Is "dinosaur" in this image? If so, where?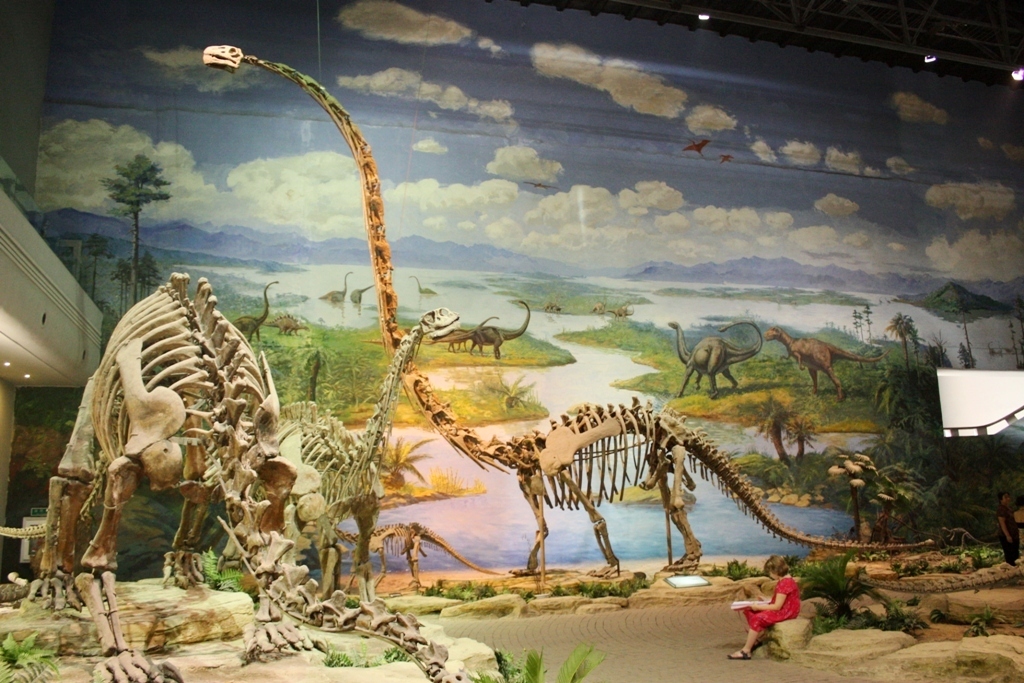
Yes, at [left=340, top=274, right=382, bottom=308].
